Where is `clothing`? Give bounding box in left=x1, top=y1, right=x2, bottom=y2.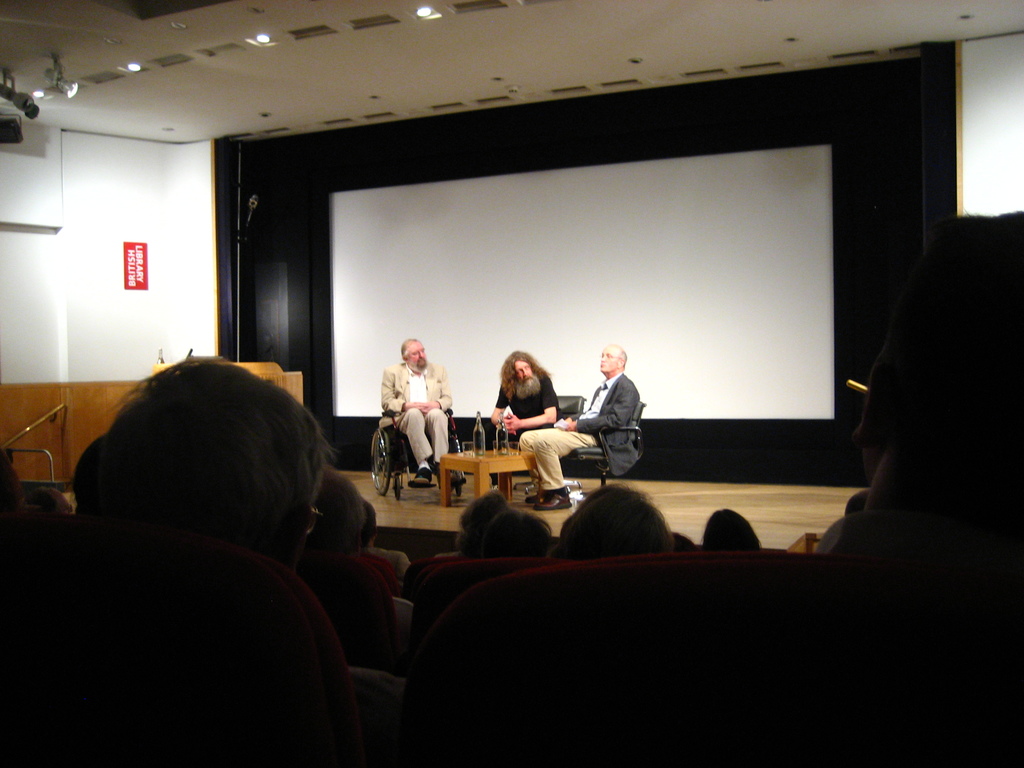
left=572, top=358, right=651, bottom=483.
